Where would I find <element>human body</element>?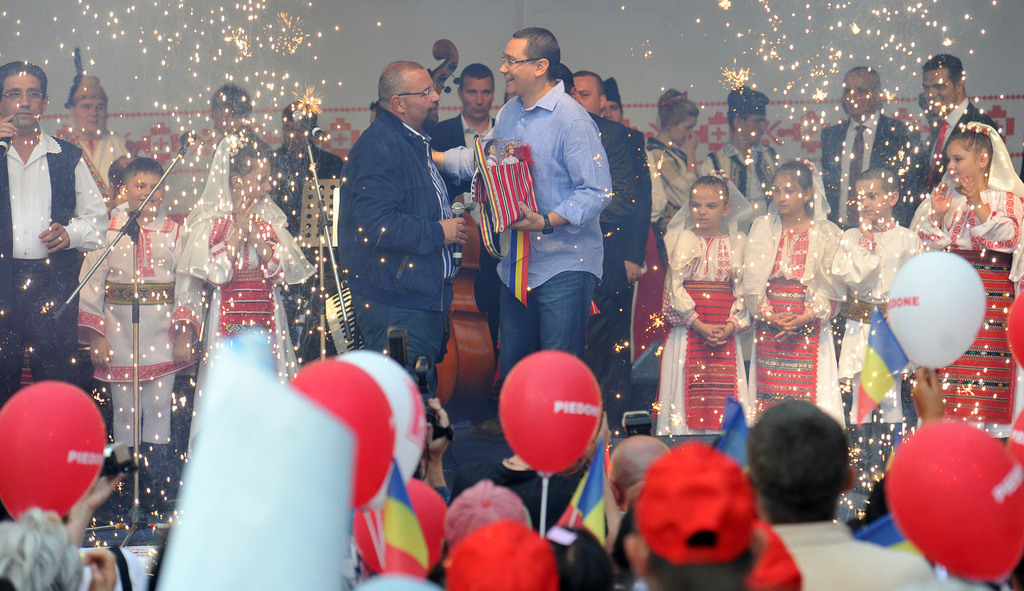
At bbox(915, 47, 988, 179).
